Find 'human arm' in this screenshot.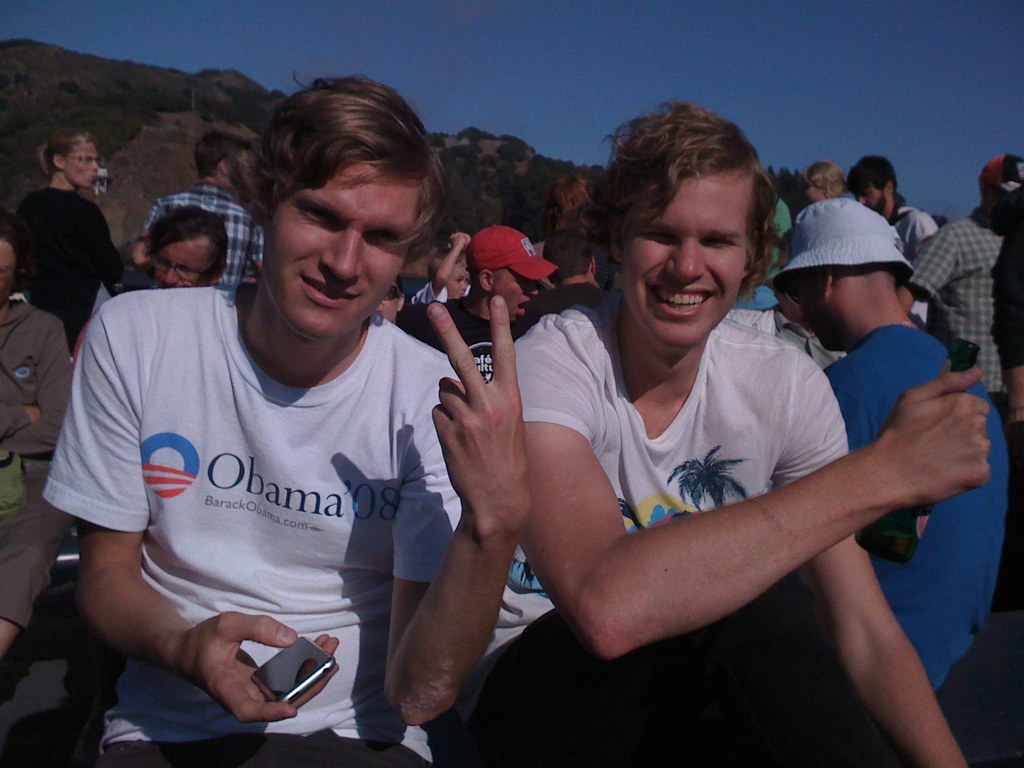
The bounding box for 'human arm' is (79,307,339,723).
